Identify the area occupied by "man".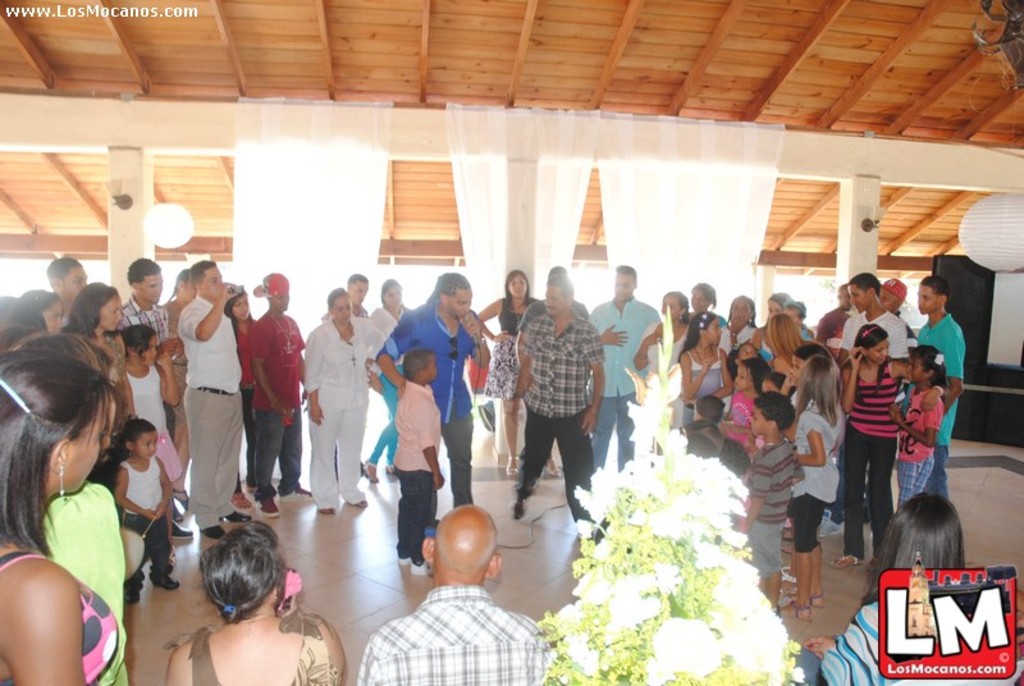
Area: Rect(177, 261, 242, 535).
